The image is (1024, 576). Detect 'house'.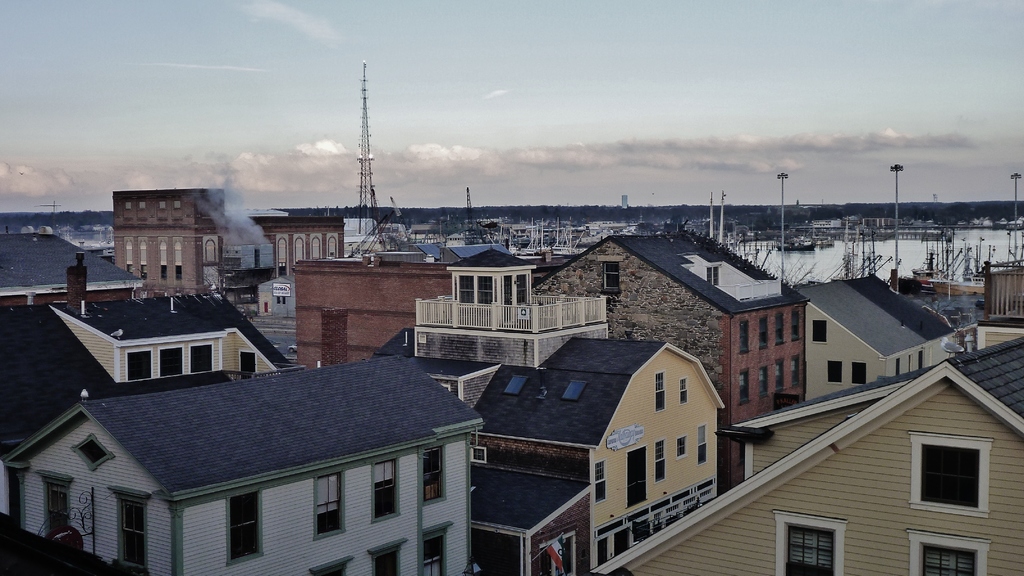
Detection: 811, 268, 936, 371.
